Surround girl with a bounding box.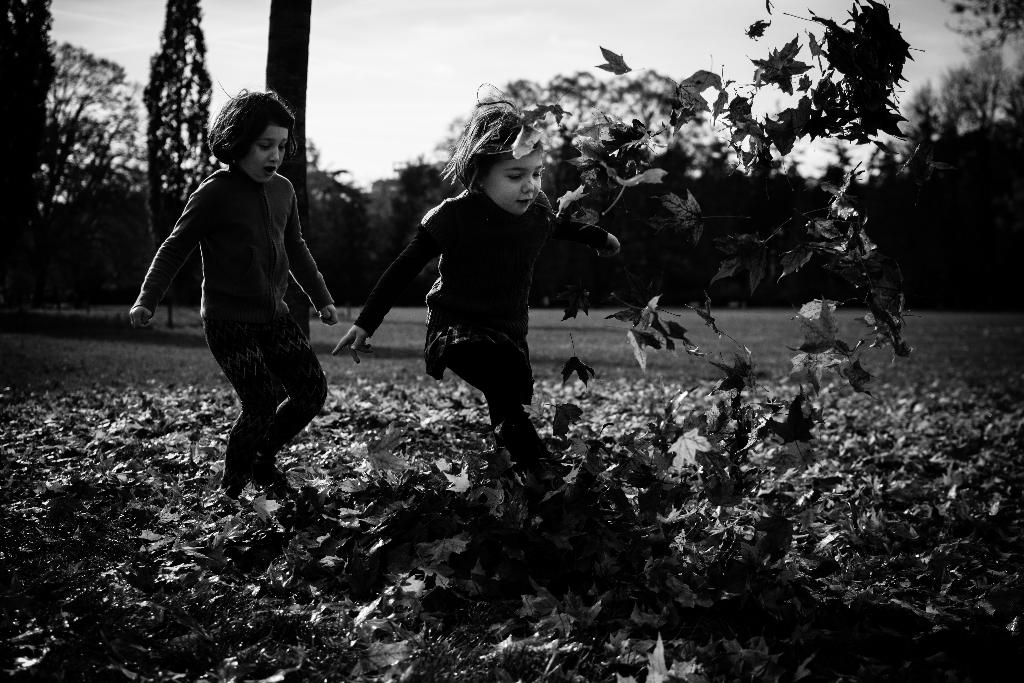
(left=332, top=81, right=620, bottom=465).
